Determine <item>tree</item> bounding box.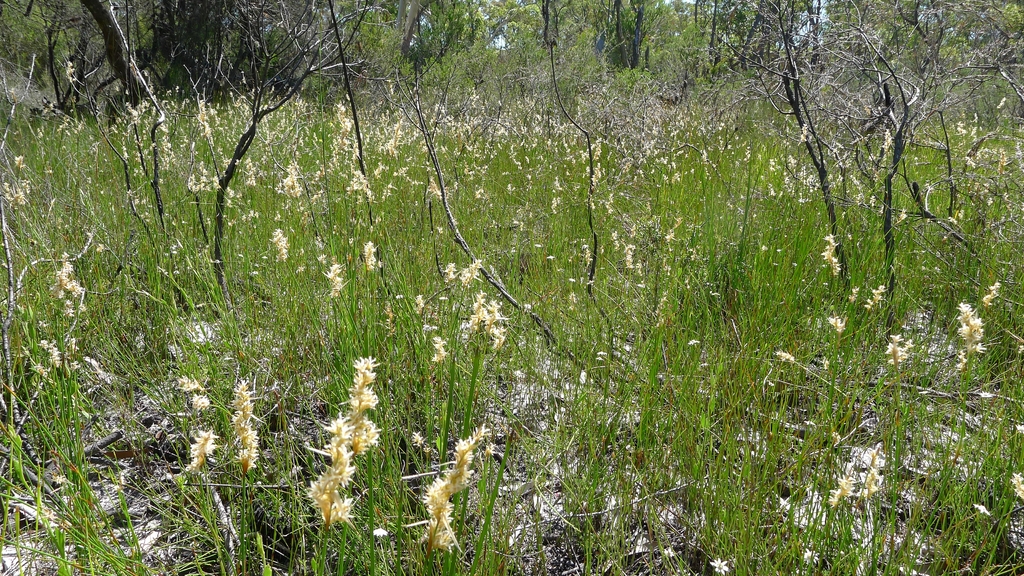
Determined: <region>4, 0, 1022, 92</region>.
